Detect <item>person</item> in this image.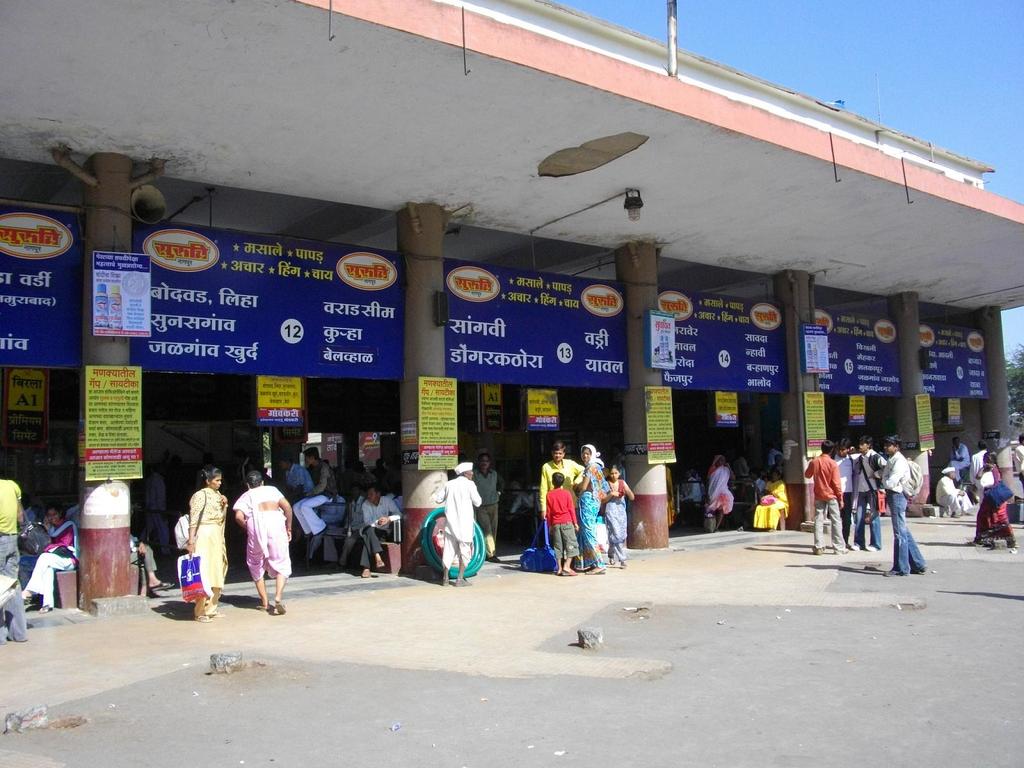
Detection: (136,467,175,580).
